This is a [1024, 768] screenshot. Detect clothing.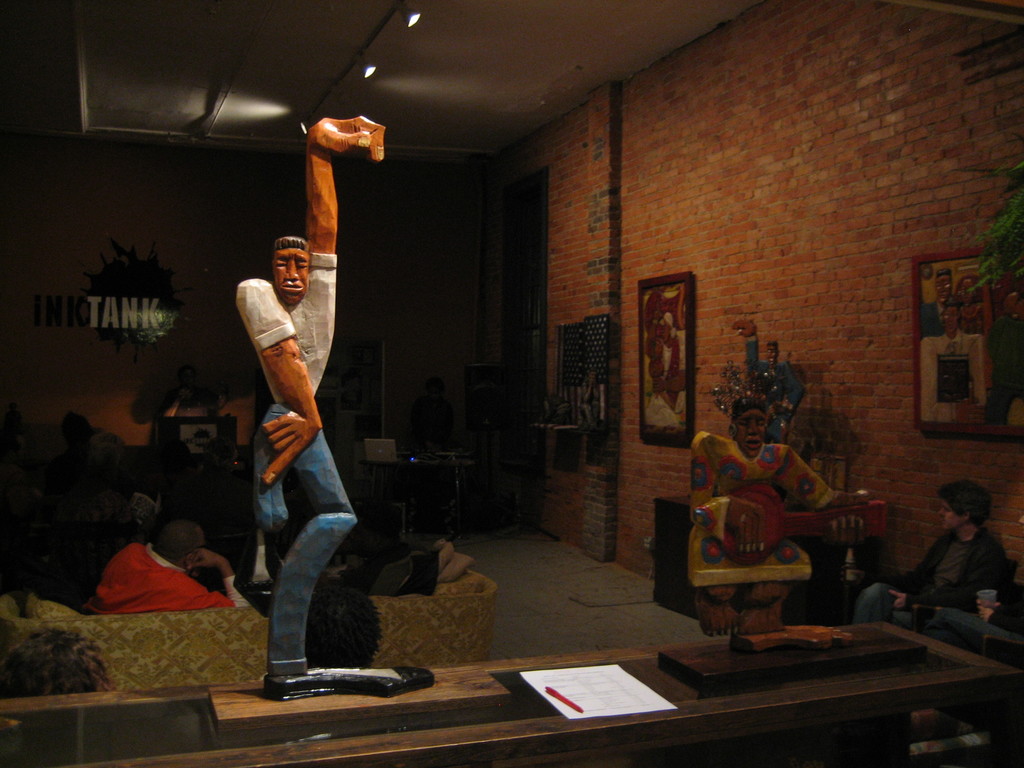
(232, 257, 362, 678).
